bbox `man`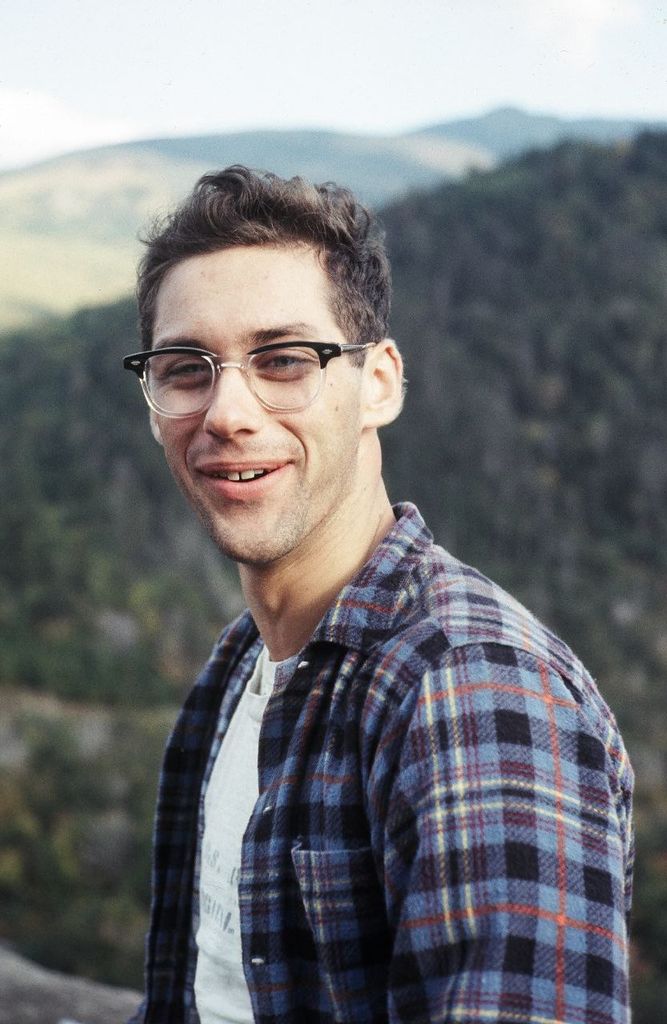
select_region(71, 171, 648, 1002)
